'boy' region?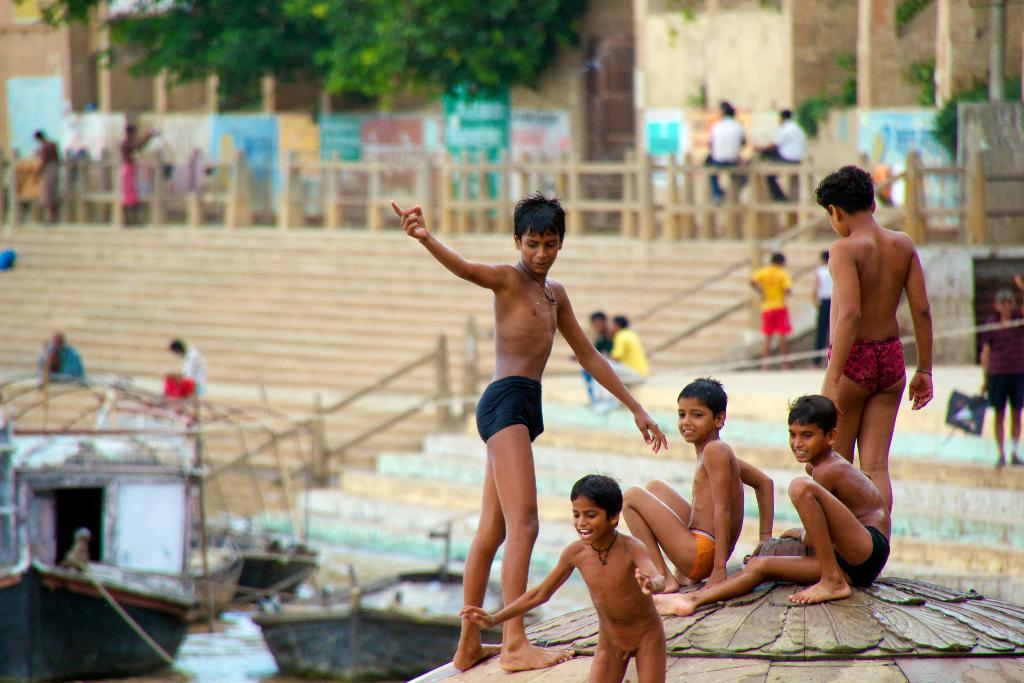
region(650, 390, 893, 621)
